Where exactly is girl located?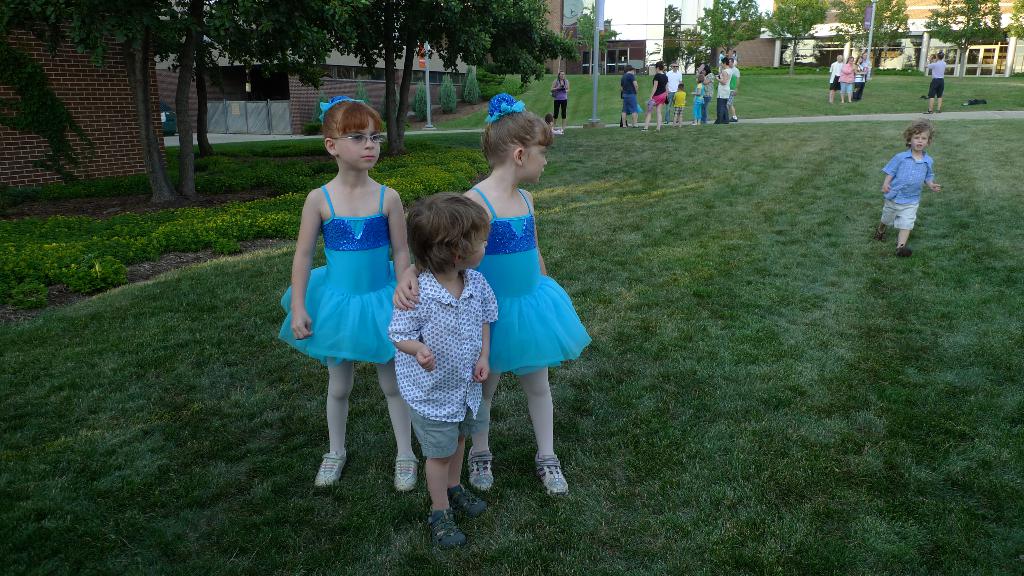
Its bounding box is (left=280, top=94, right=420, bottom=493).
